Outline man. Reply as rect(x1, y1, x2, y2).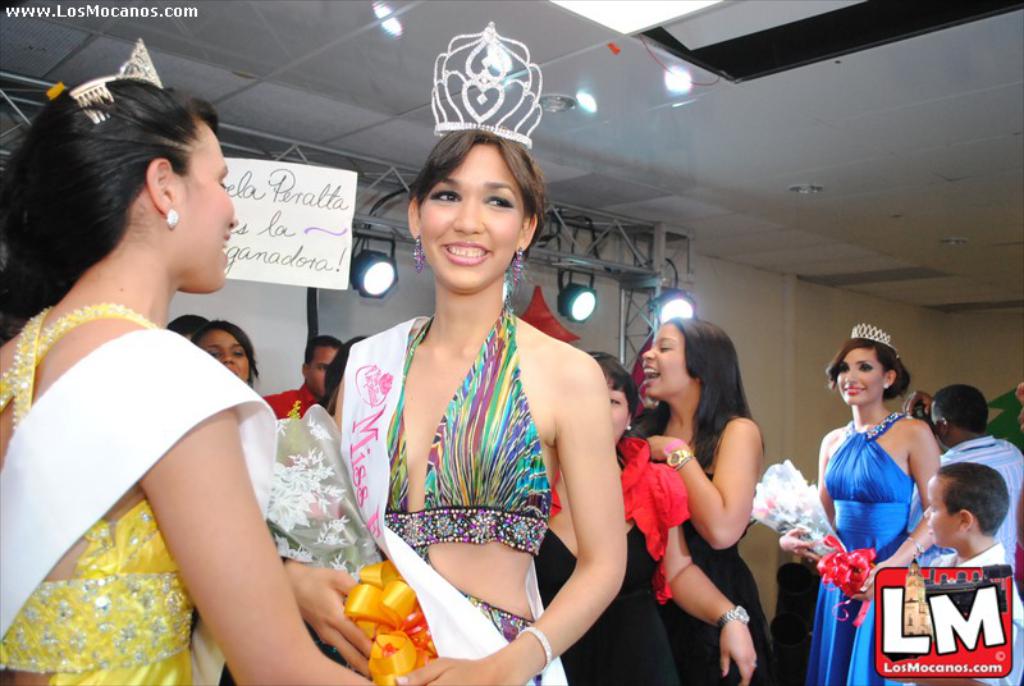
rect(261, 337, 342, 422).
